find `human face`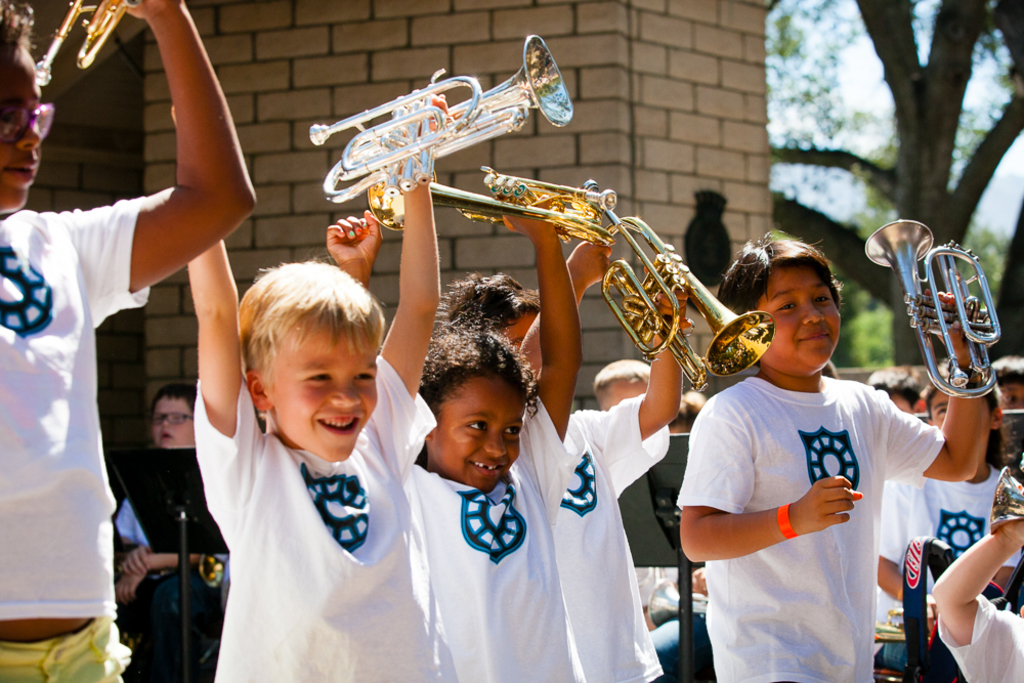
pyautogui.locateOnScreen(143, 385, 186, 446)
